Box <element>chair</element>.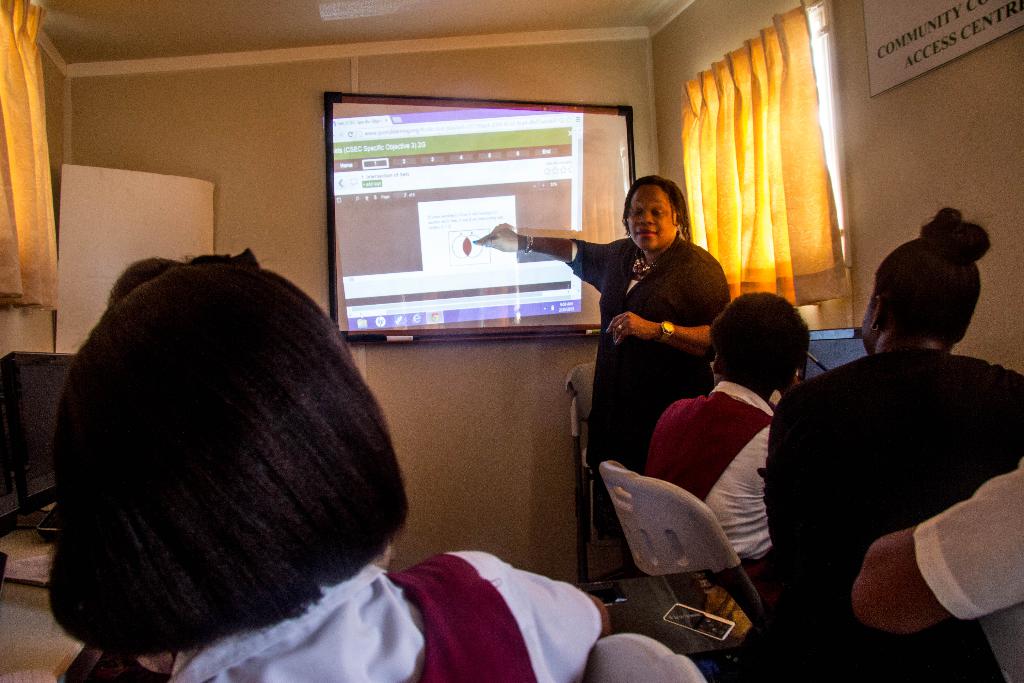
pyautogui.locateOnScreen(589, 457, 774, 643).
